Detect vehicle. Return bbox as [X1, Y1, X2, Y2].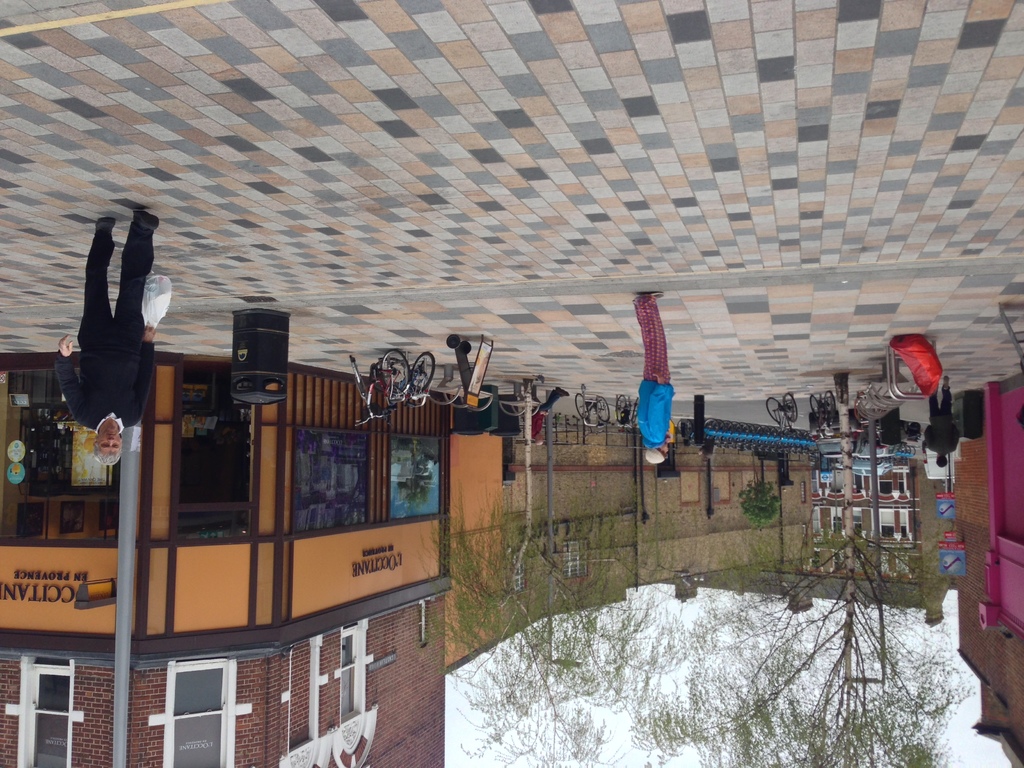
[831, 456, 893, 479].
